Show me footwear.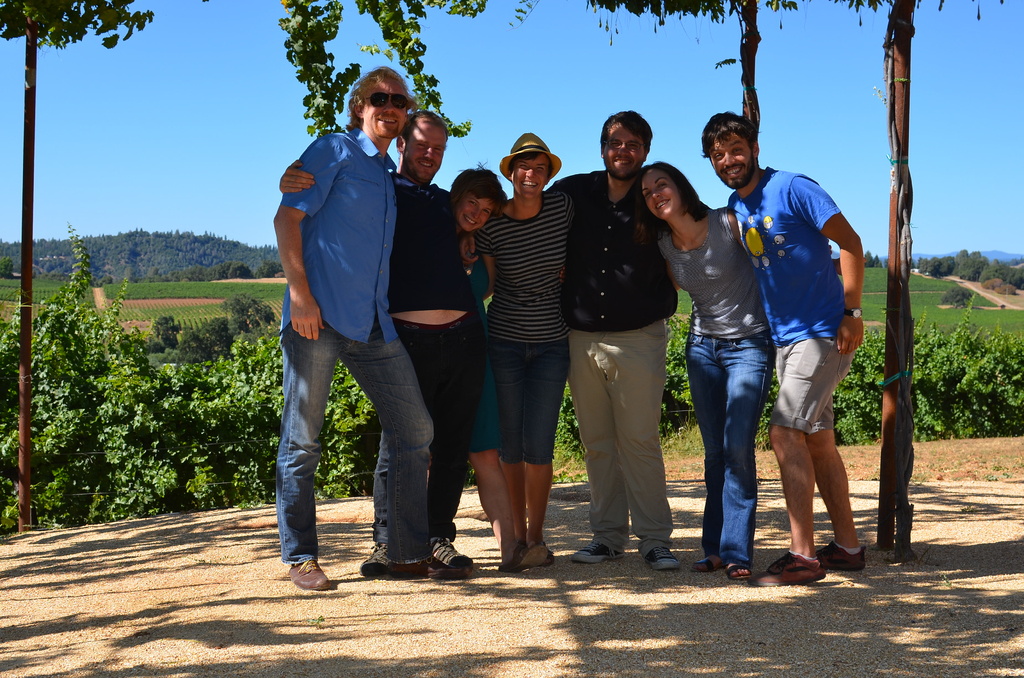
footwear is here: (x1=815, y1=537, x2=869, y2=569).
